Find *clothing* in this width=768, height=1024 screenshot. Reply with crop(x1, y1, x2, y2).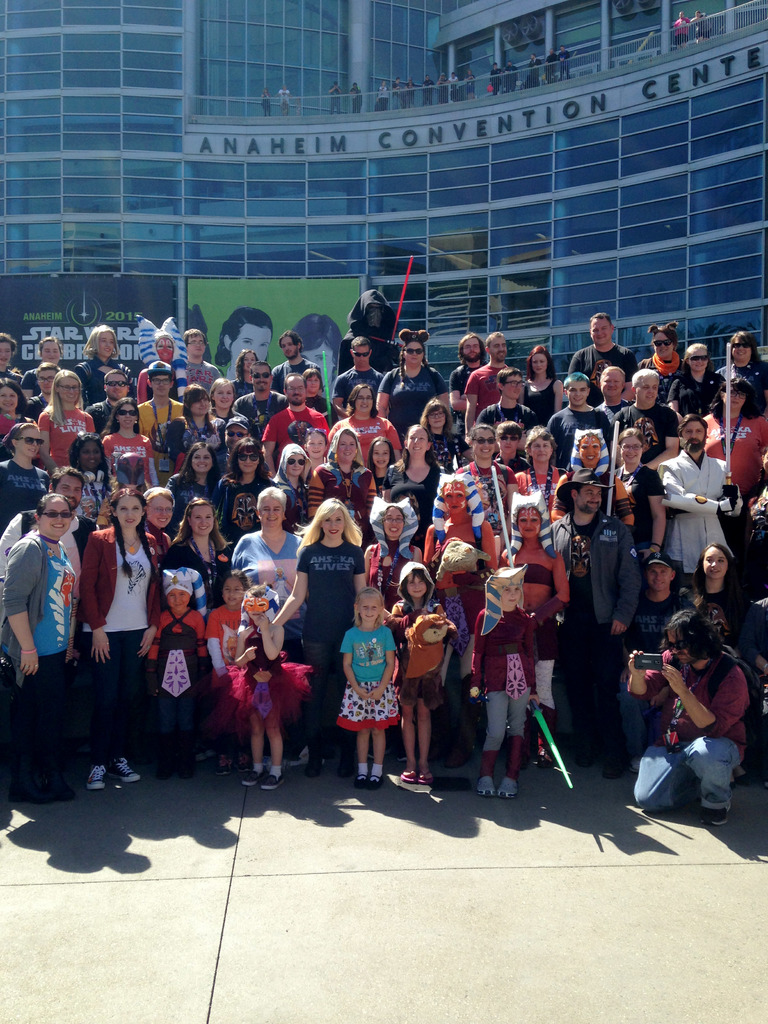
crop(0, 462, 64, 509).
